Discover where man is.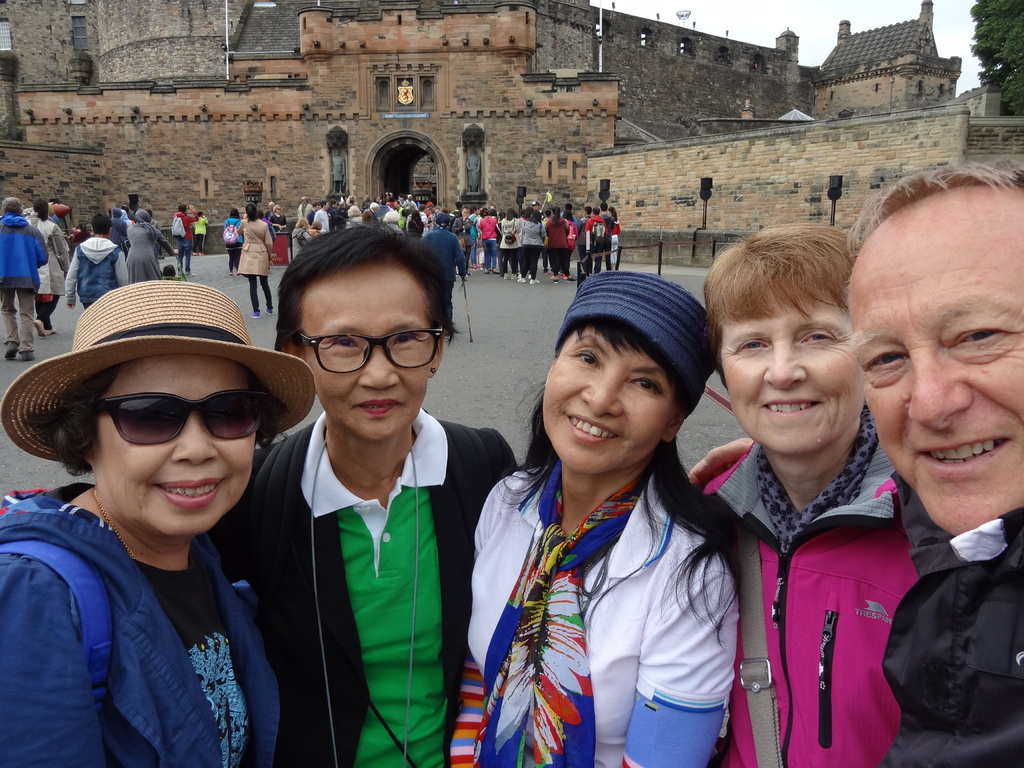
Discovered at rect(329, 149, 346, 193).
